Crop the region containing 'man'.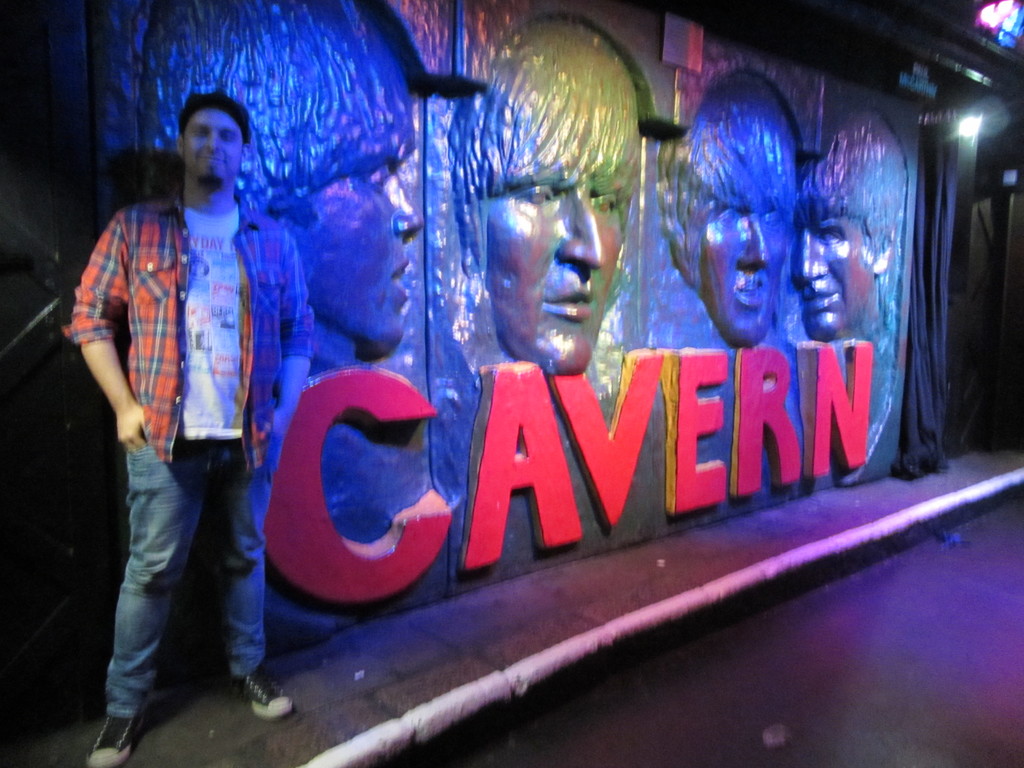
Crop region: bbox=[795, 110, 901, 342].
